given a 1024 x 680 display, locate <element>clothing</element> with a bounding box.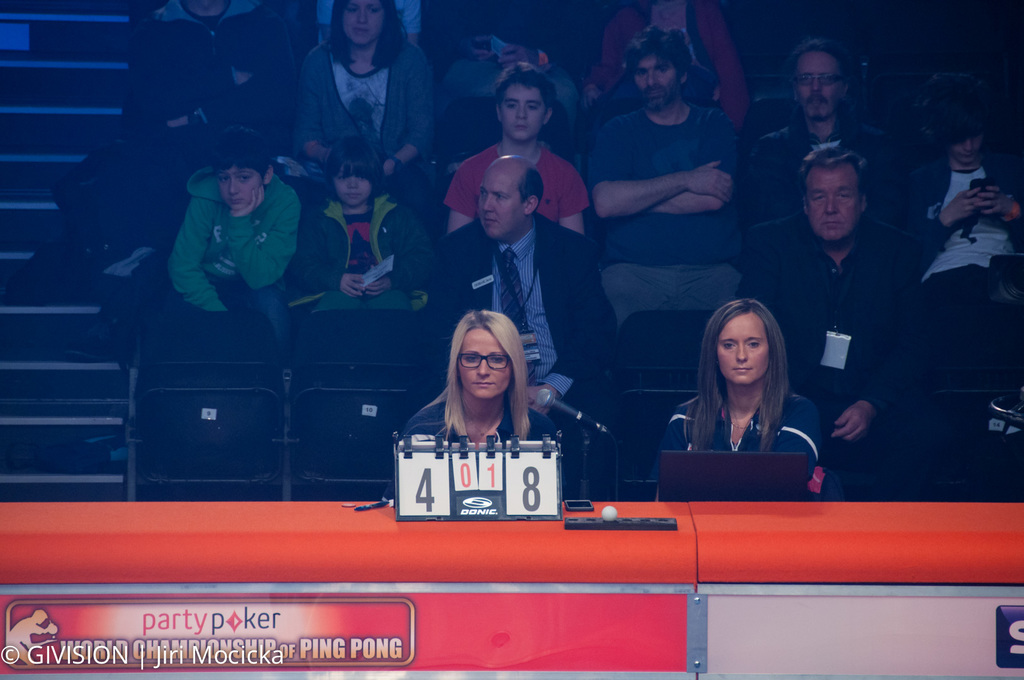
Located: [750,114,905,223].
